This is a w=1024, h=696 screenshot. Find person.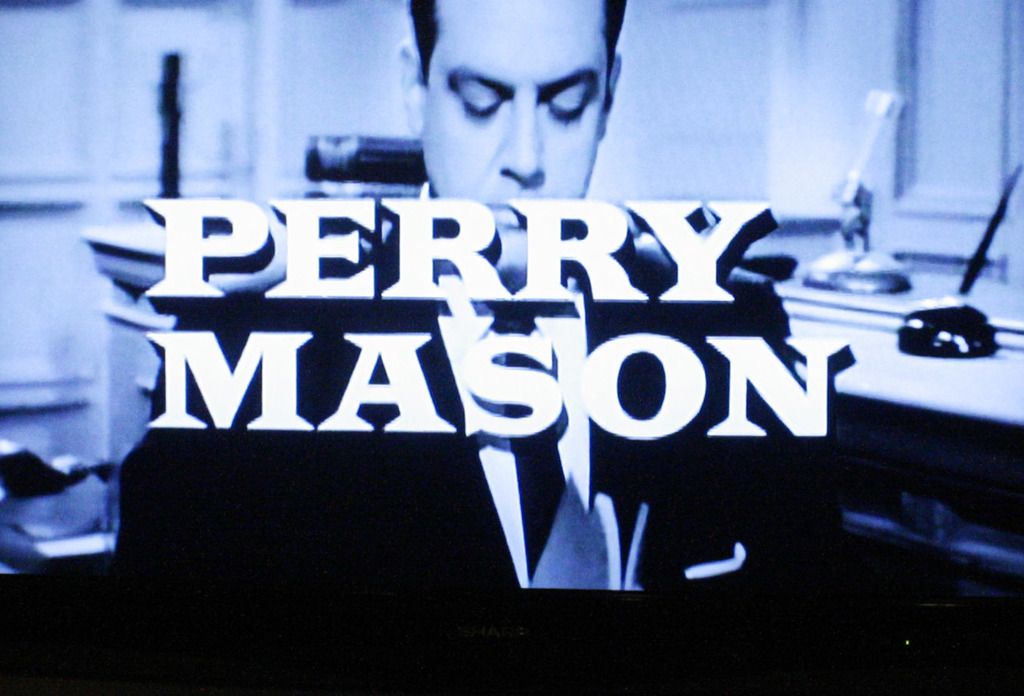
Bounding box: {"x1": 112, "y1": 0, "x2": 846, "y2": 592}.
